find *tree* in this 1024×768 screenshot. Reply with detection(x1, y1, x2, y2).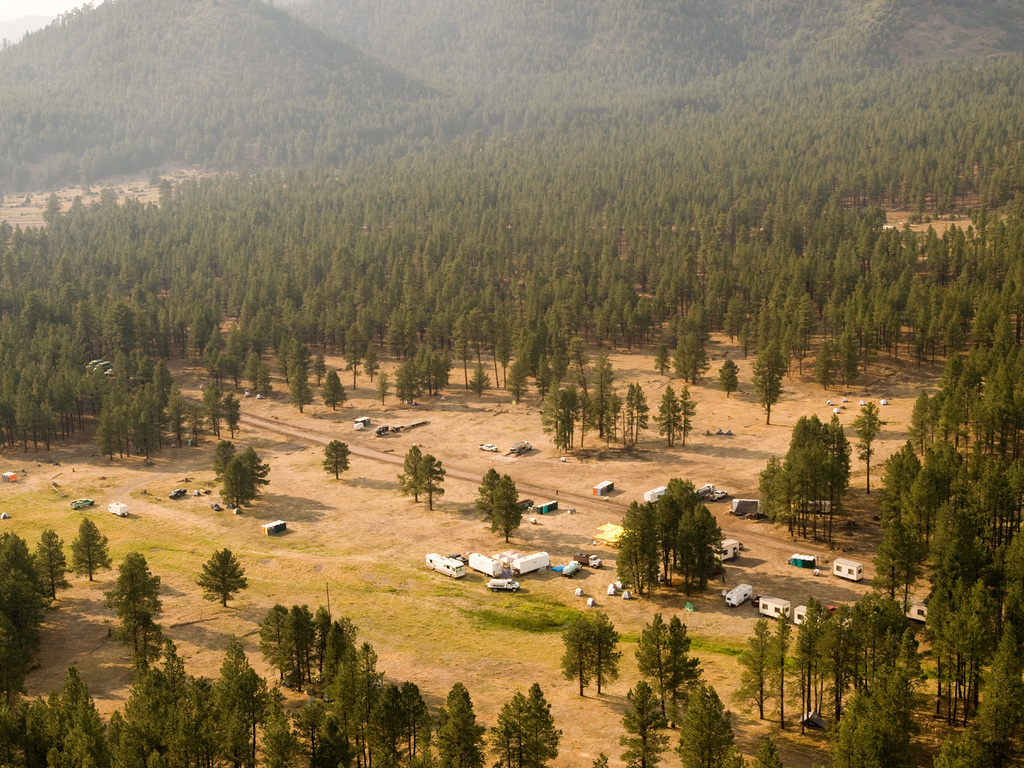
detection(589, 611, 625, 693).
